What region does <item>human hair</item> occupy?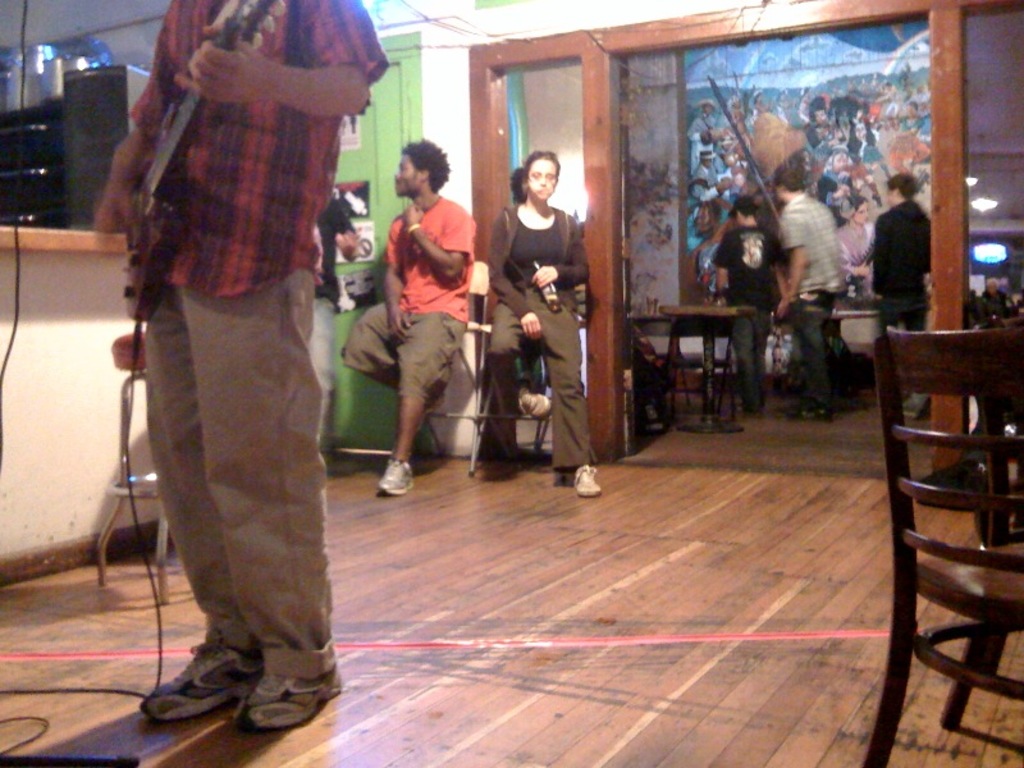
<region>886, 170, 918, 201</region>.
